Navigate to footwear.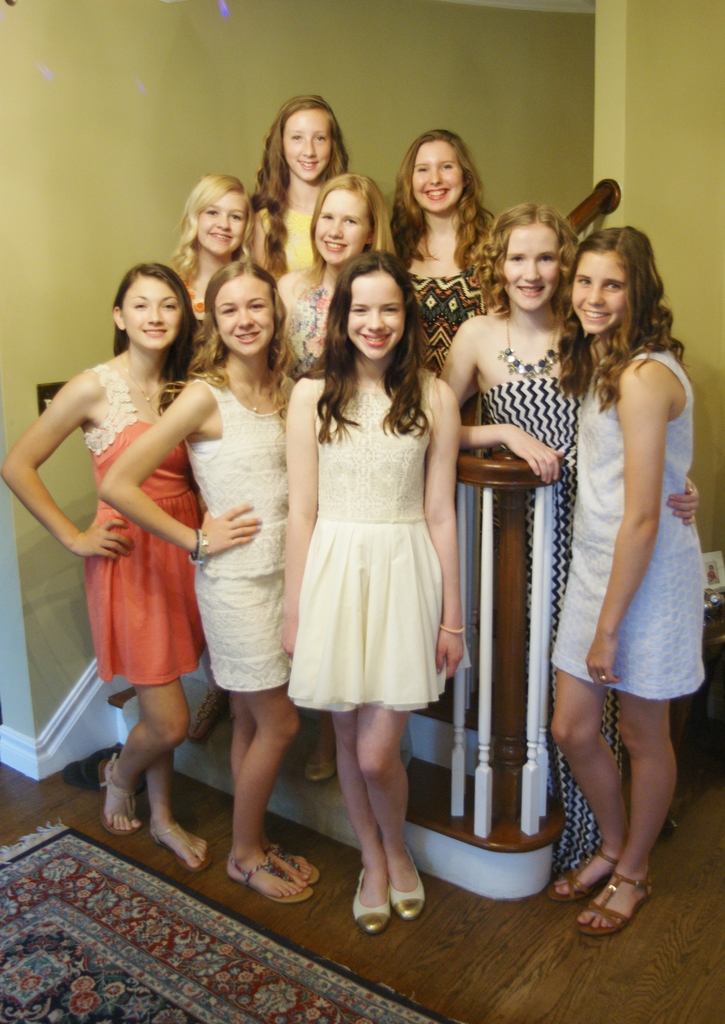
Navigation target: detection(352, 863, 390, 937).
